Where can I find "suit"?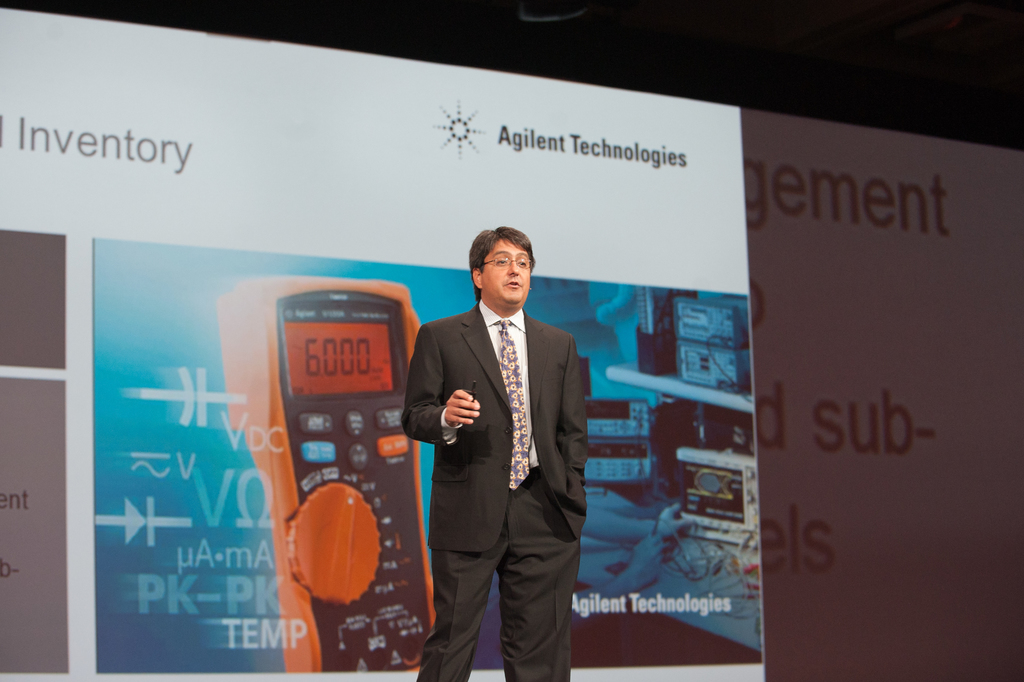
You can find it at [387, 295, 595, 674].
